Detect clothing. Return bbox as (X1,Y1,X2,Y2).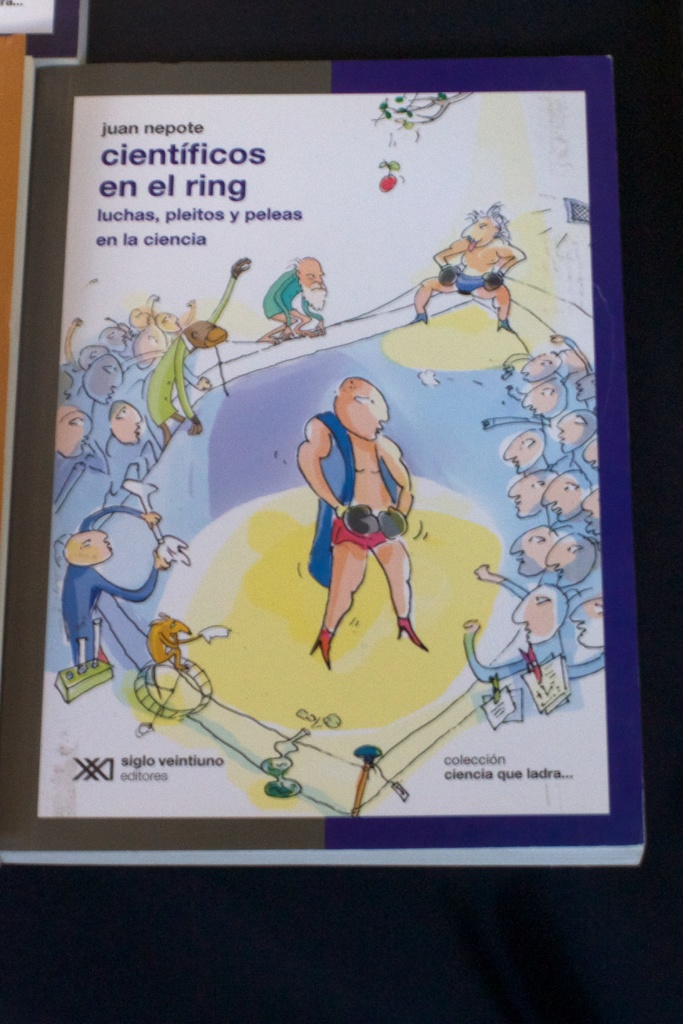
(456,273,485,293).
